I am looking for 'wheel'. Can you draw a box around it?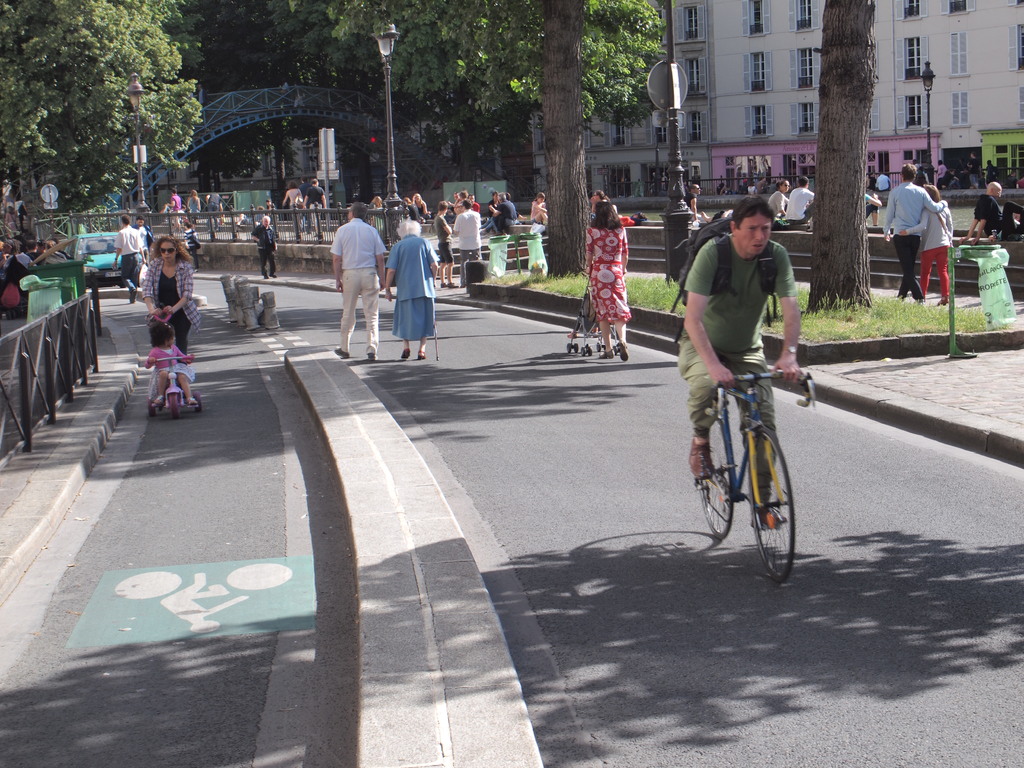
Sure, the bounding box is rect(589, 346, 593, 356).
